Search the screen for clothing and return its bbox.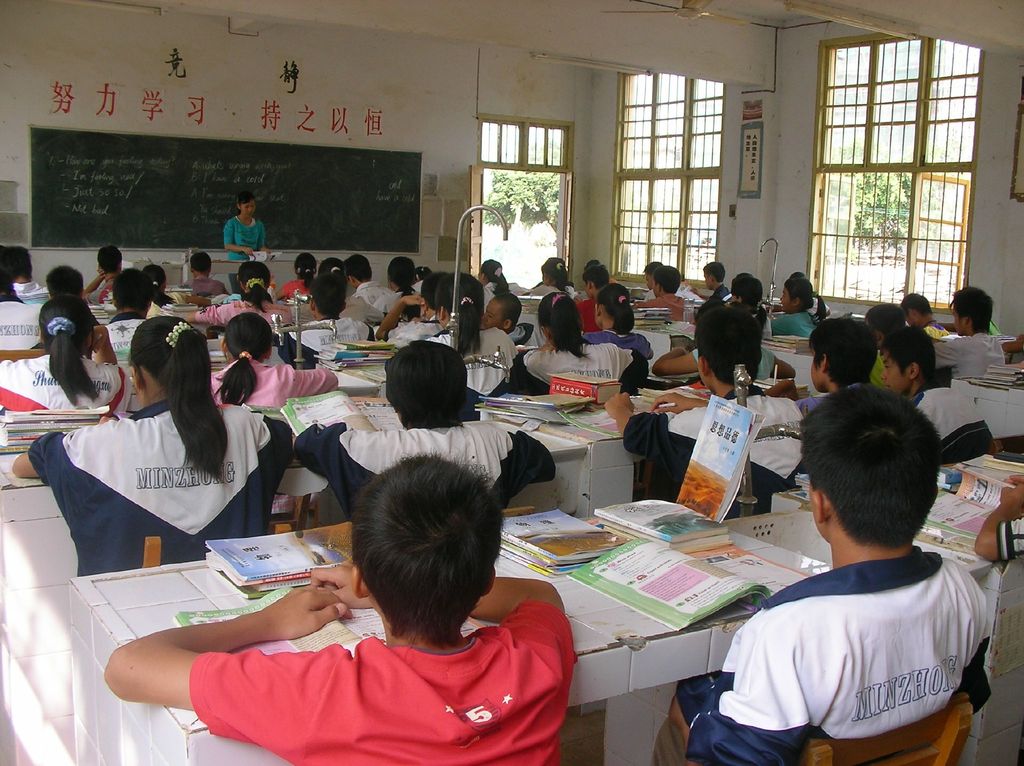
Found: region(0, 298, 53, 350).
